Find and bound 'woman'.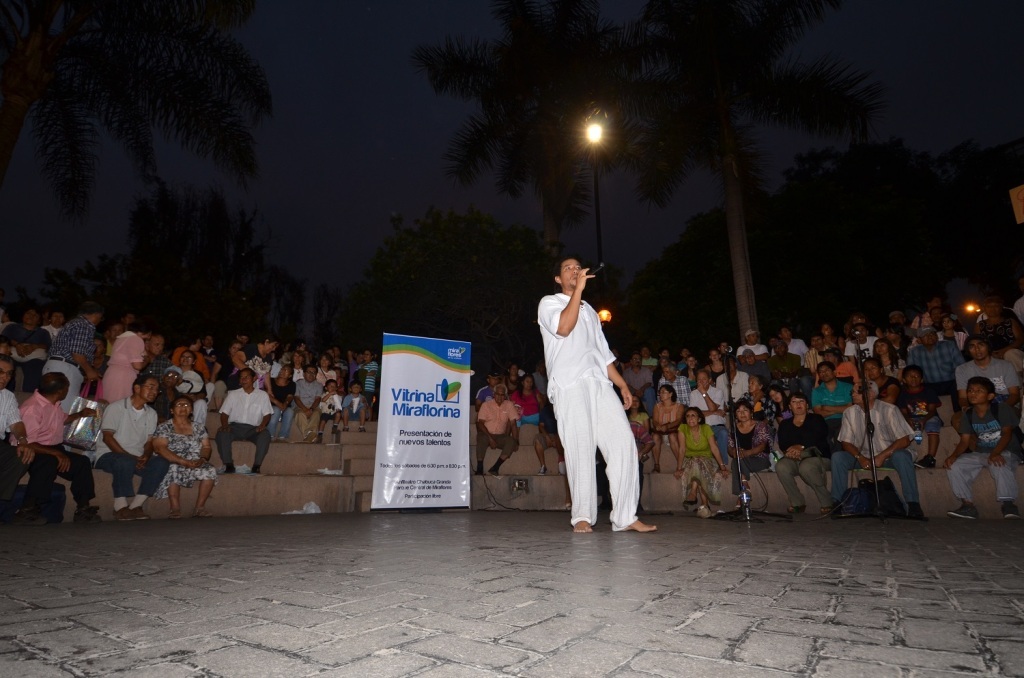
Bound: bbox=(623, 396, 650, 430).
